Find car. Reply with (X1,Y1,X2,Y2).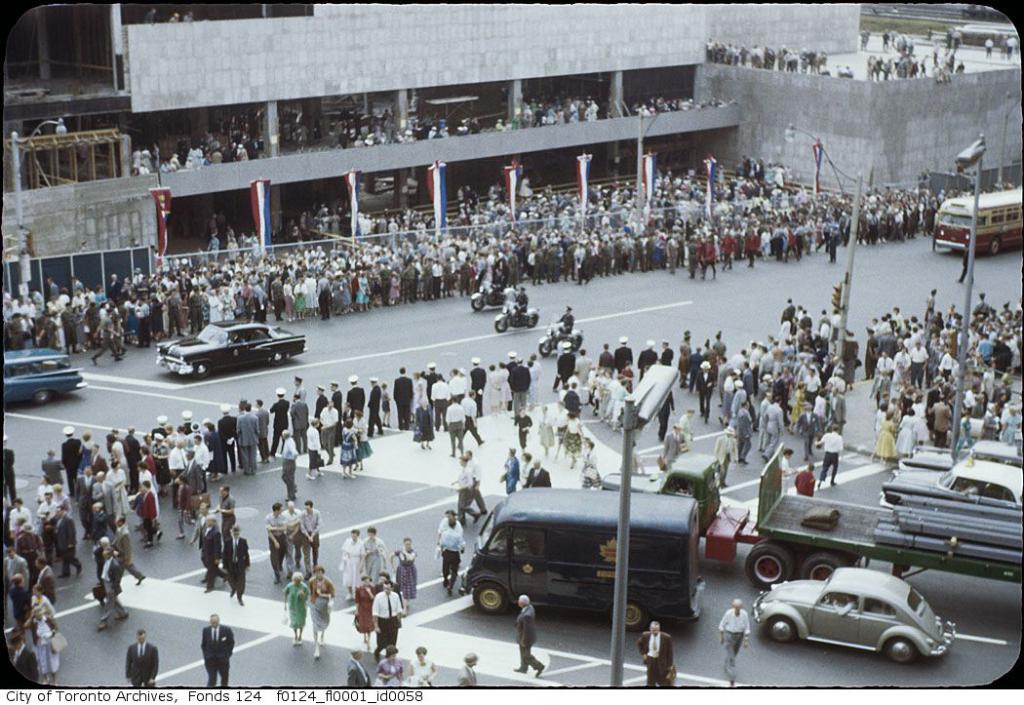
(883,457,1023,515).
